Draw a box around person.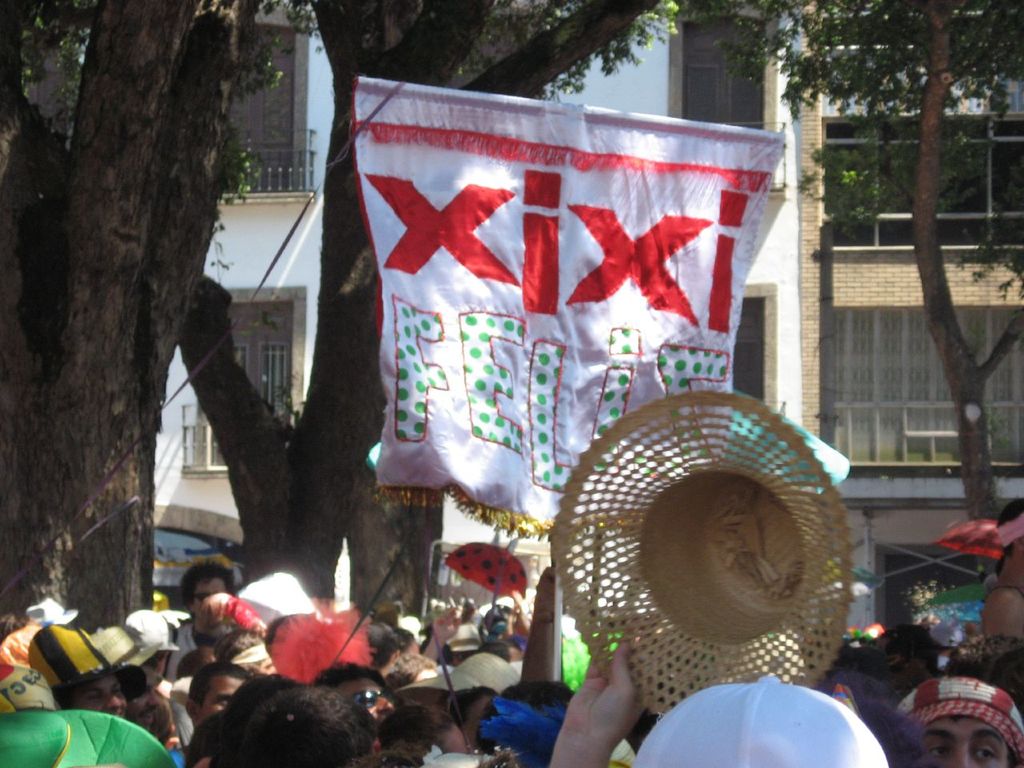
l=92, t=624, r=164, b=734.
